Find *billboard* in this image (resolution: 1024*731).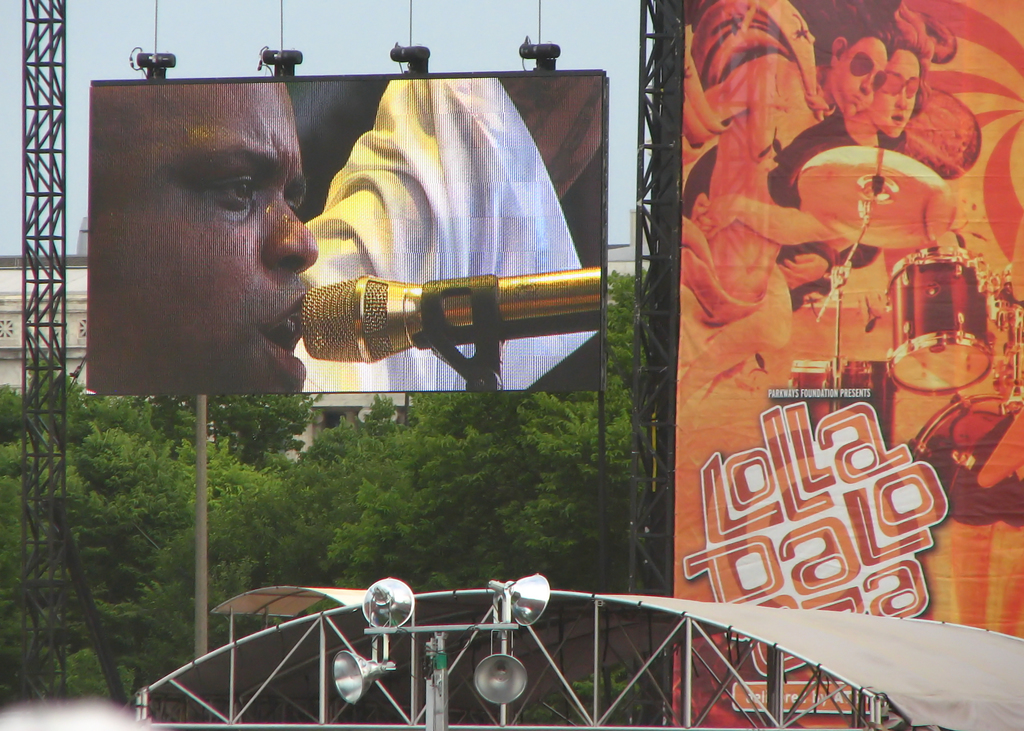
90,68,598,393.
